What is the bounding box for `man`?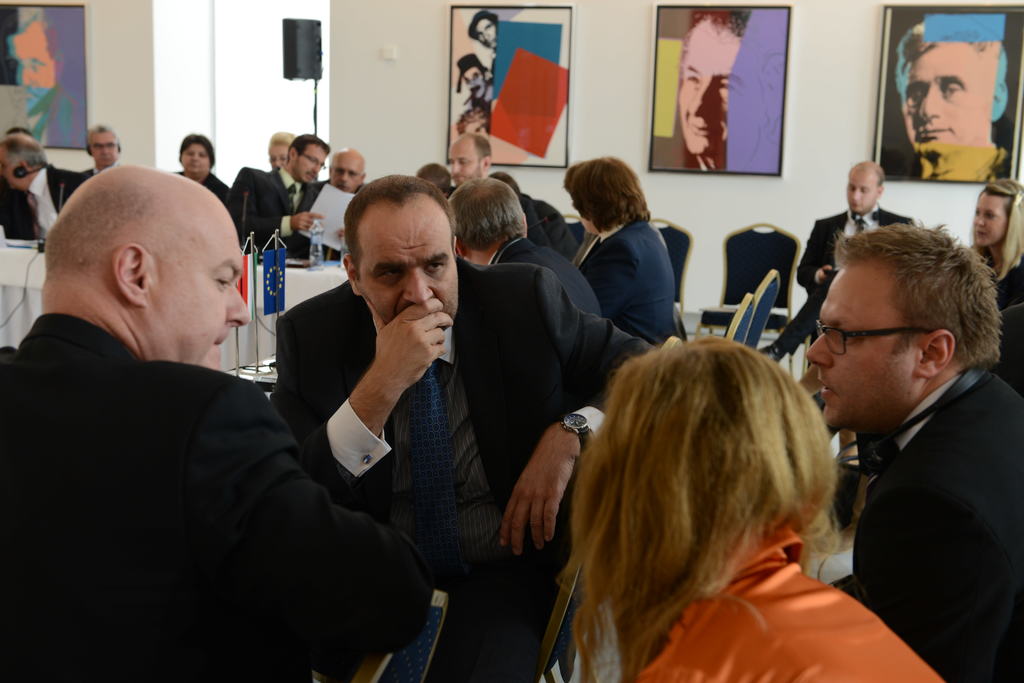
locate(244, 134, 333, 252).
